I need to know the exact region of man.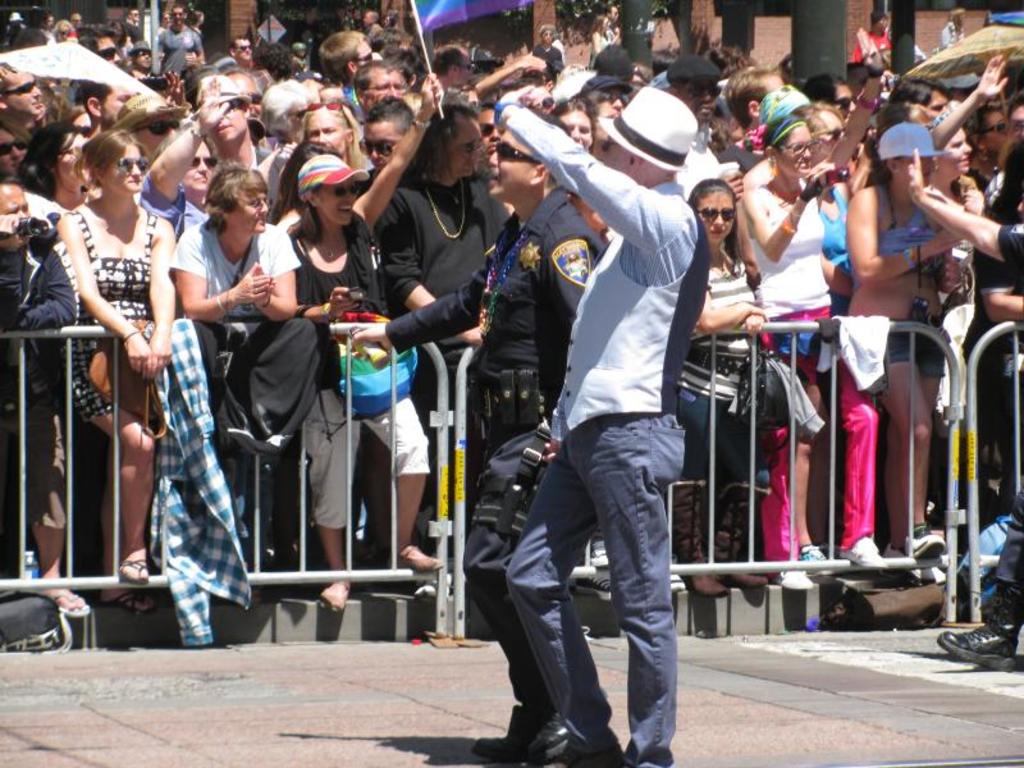
Region: (132, 41, 161, 79).
